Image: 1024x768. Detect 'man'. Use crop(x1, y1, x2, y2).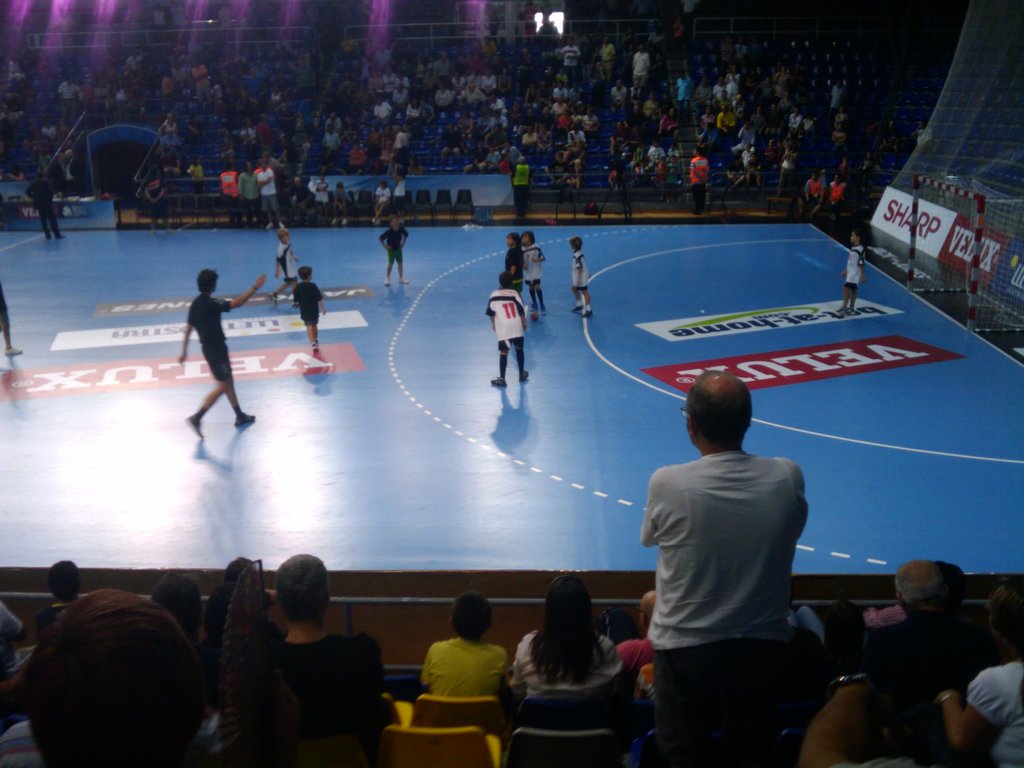
crop(254, 154, 287, 232).
